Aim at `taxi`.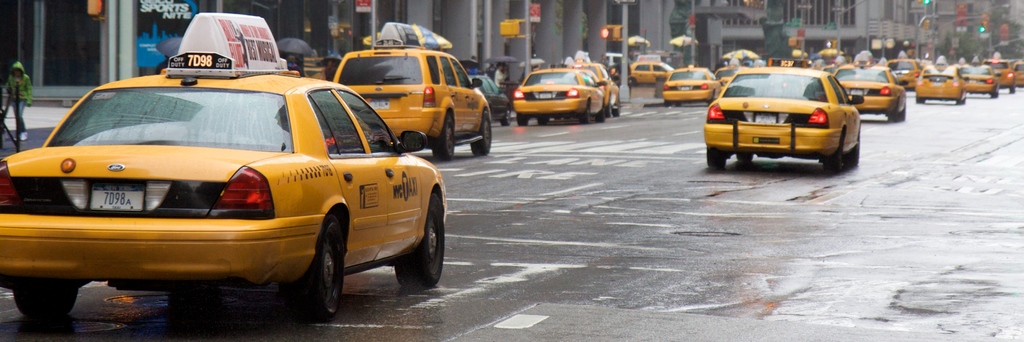
Aimed at rect(915, 70, 960, 98).
